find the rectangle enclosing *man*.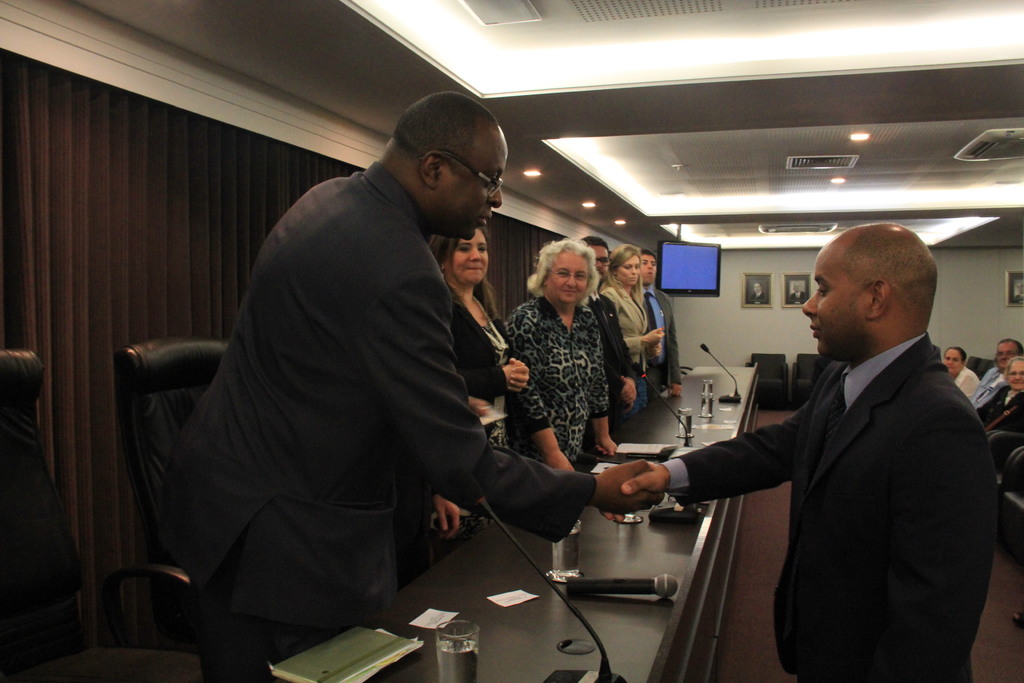
973:339:1023:410.
